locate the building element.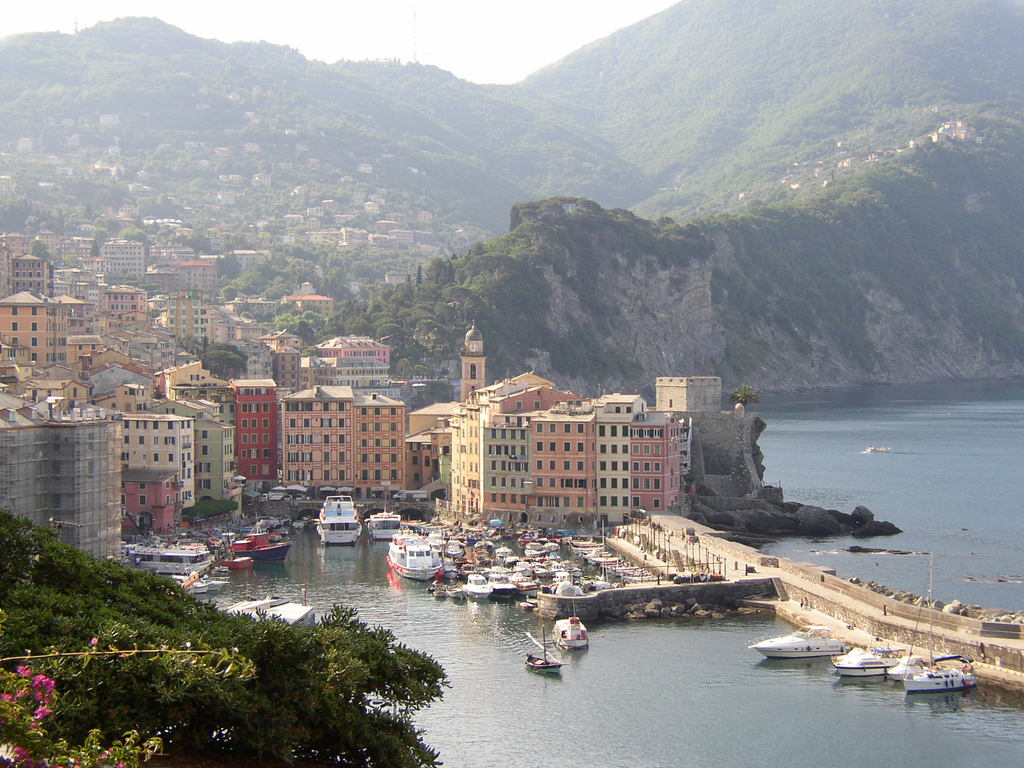
Element bbox: <region>160, 361, 207, 399</region>.
